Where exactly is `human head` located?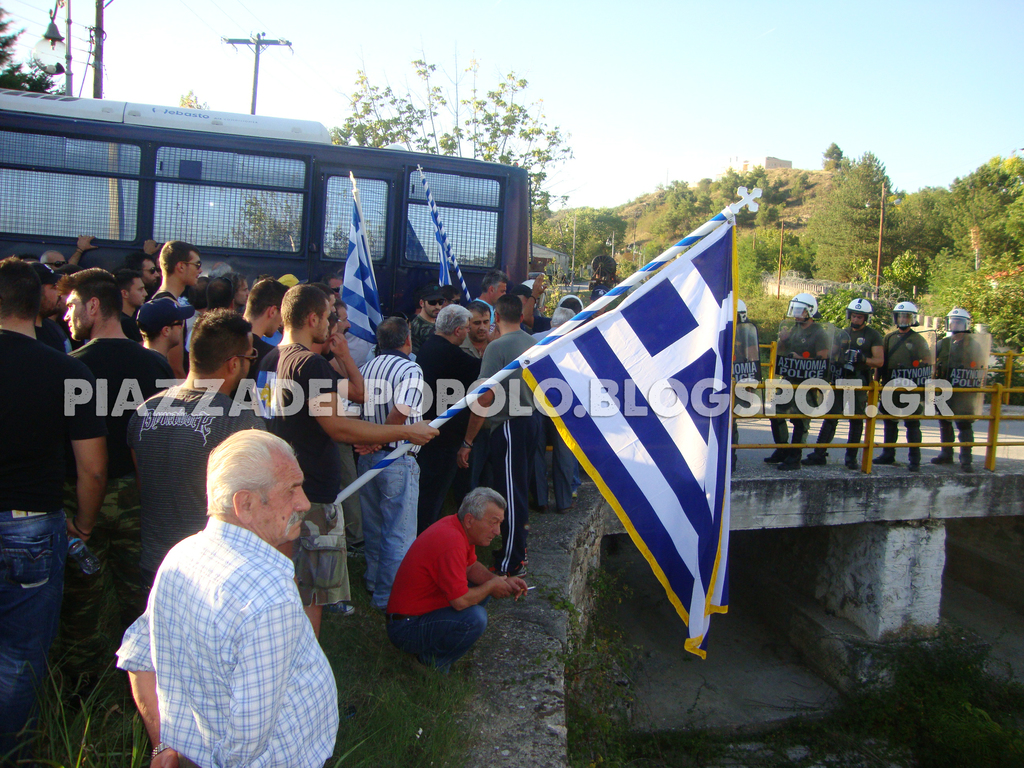
Its bounding box is detection(480, 263, 511, 301).
